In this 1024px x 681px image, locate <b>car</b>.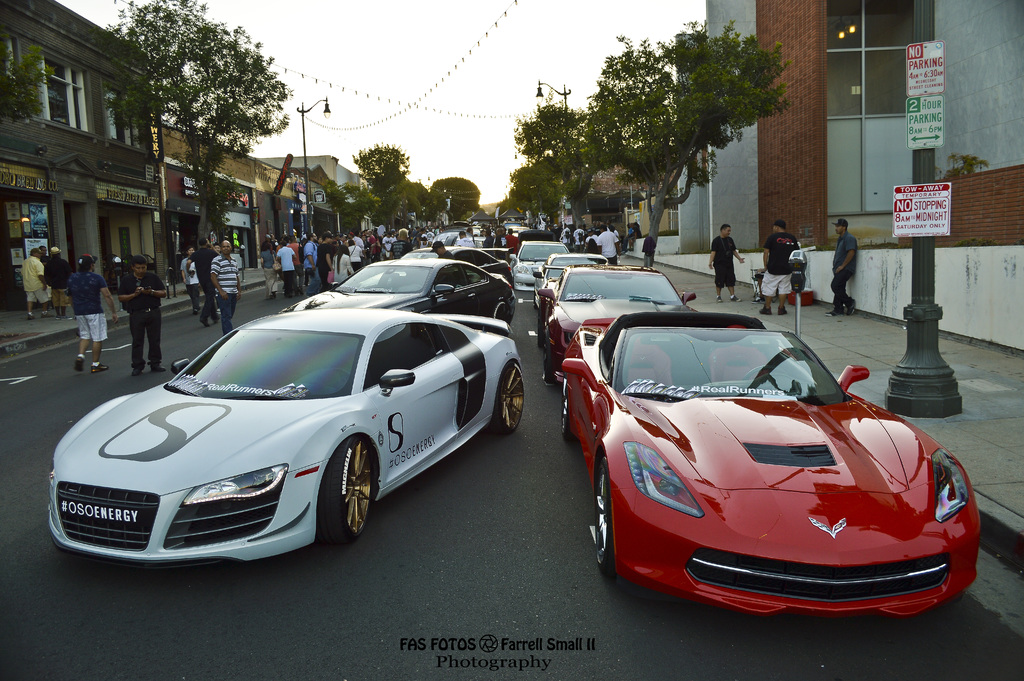
Bounding box: x1=532, y1=254, x2=607, y2=305.
